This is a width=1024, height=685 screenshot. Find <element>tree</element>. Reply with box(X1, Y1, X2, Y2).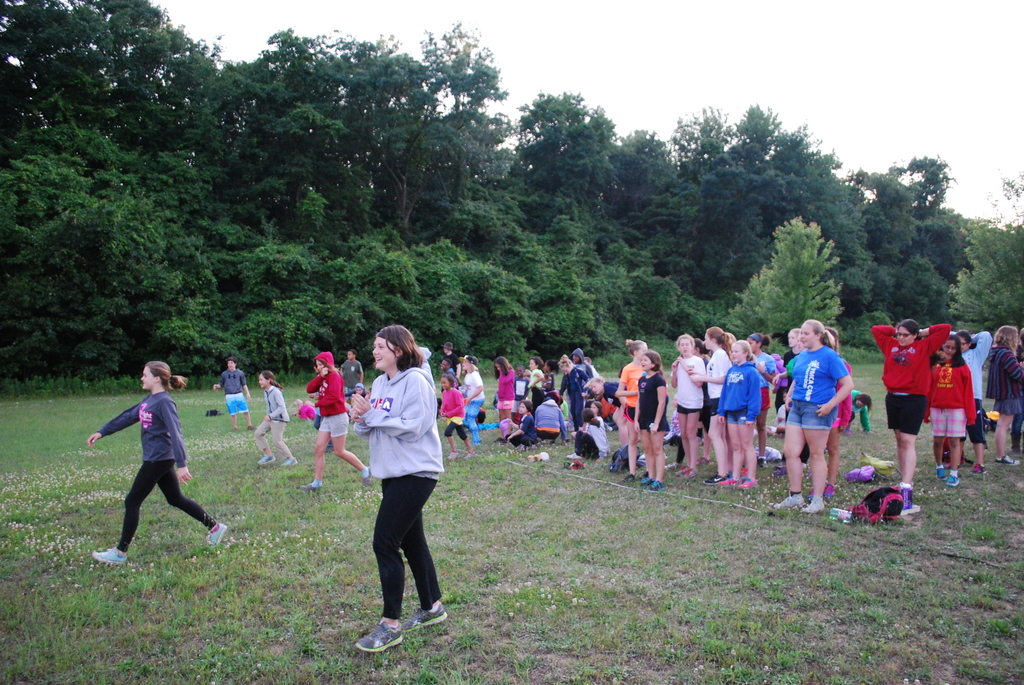
box(708, 212, 850, 358).
